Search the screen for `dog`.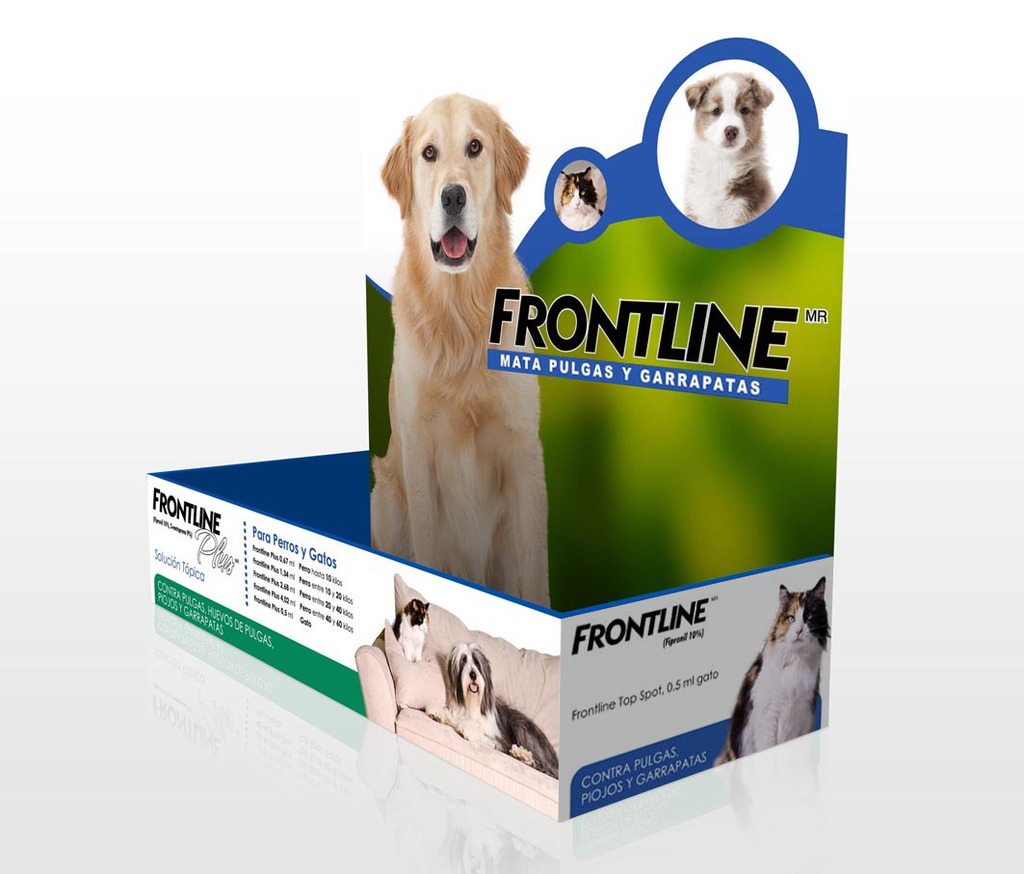
Found at {"x1": 422, "y1": 639, "x2": 563, "y2": 780}.
